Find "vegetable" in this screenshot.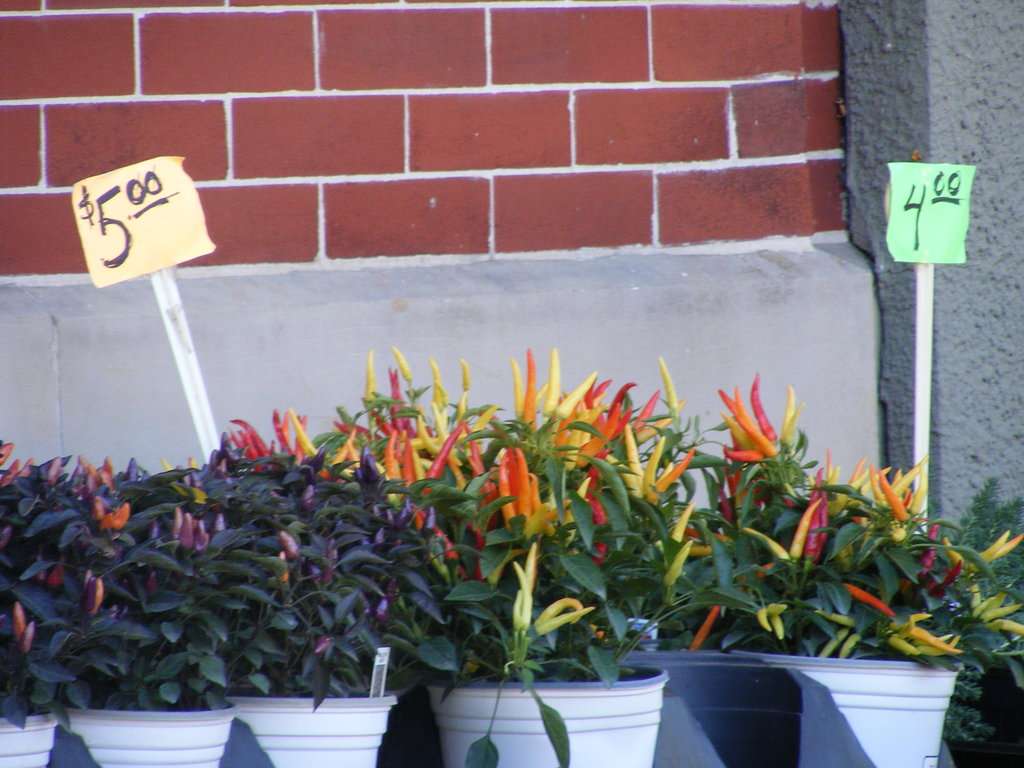
The bounding box for "vegetable" is detection(81, 572, 106, 618).
